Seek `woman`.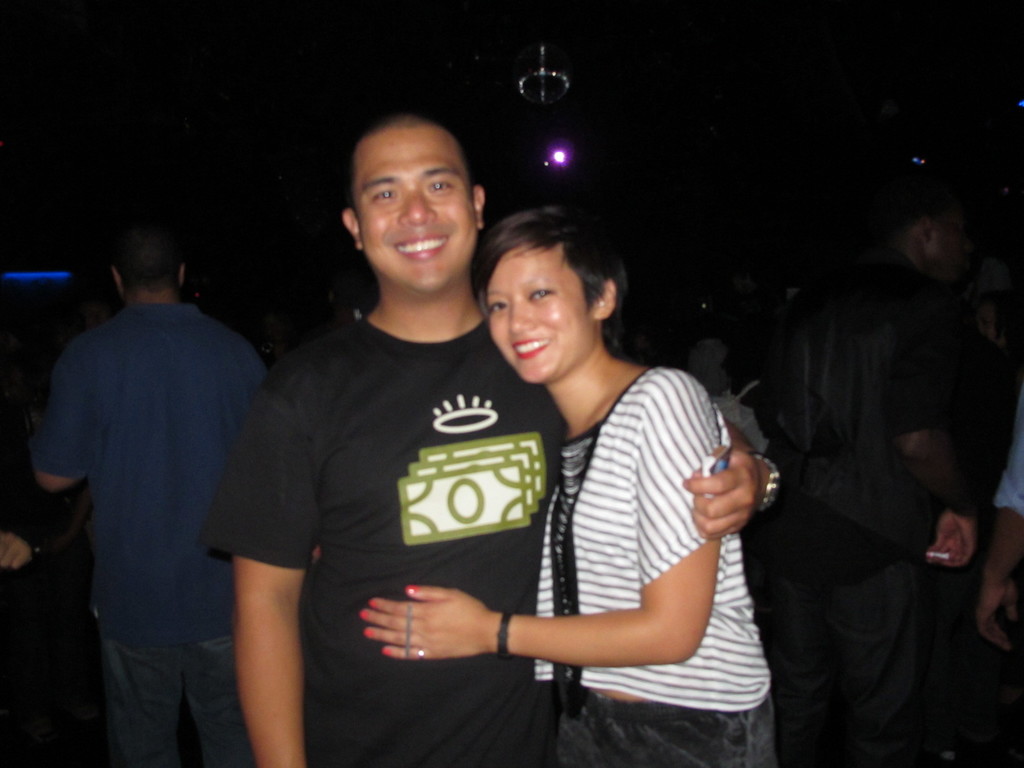
BBox(424, 179, 758, 764).
